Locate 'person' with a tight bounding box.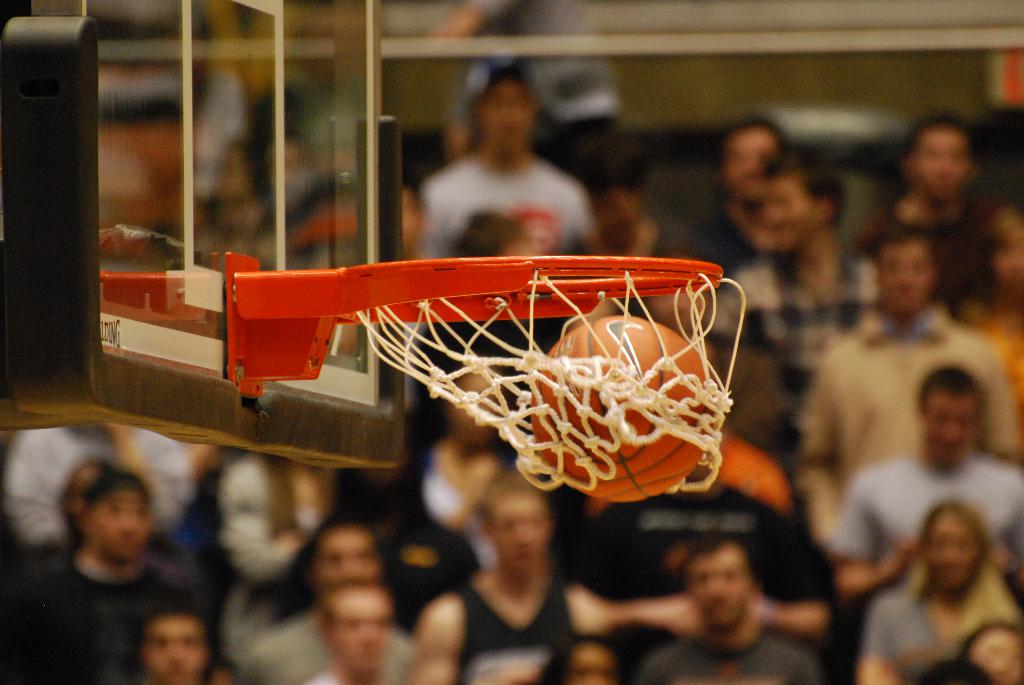
box(424, 65, 586, 253).
